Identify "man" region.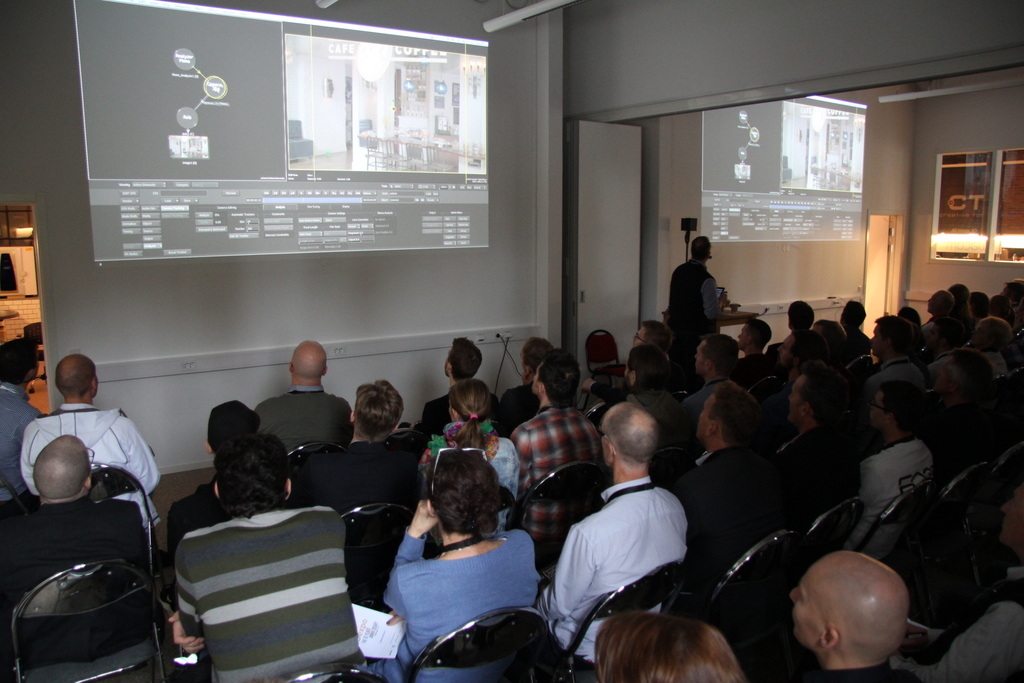
Region: (left=0, top=431, right=149, bottom=636).
